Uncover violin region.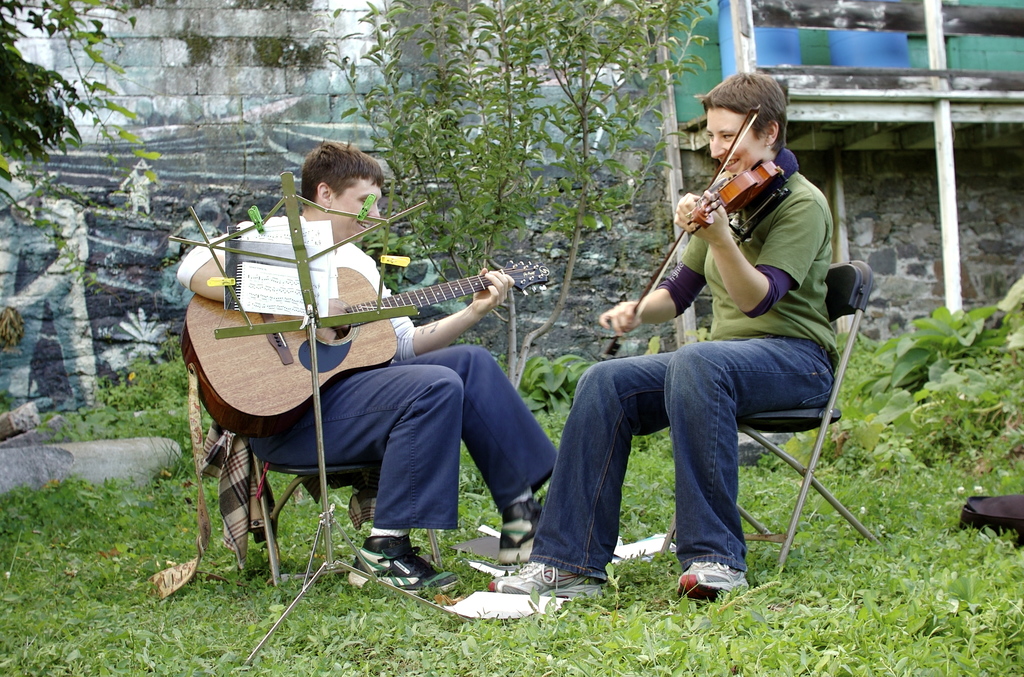
Uncovered: rect(600, 100, 784, 360).
